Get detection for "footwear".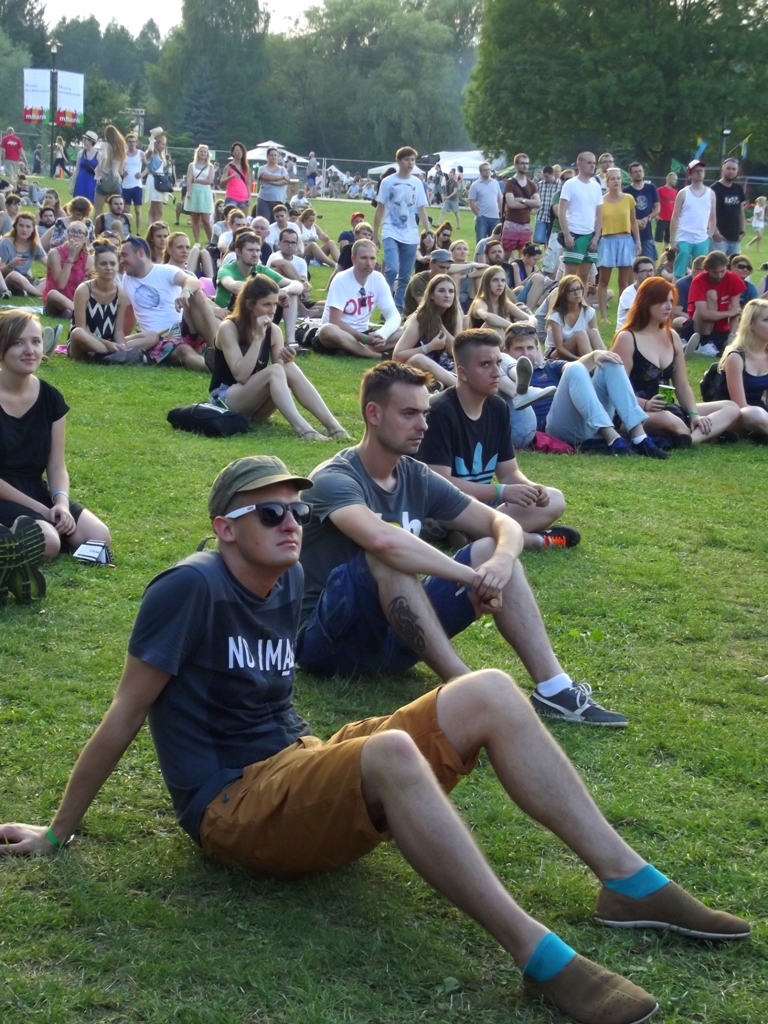
Detection: crop(300, 417, 325, 440).
